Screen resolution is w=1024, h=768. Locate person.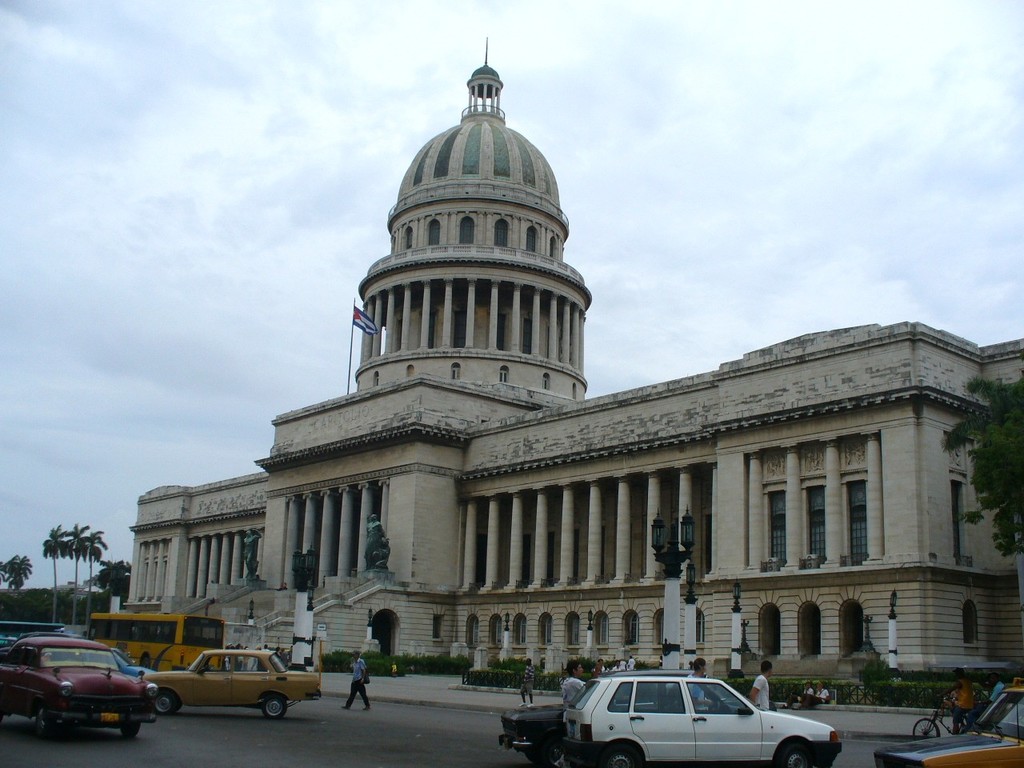
[x1=626, y1=655, x2=638, y2=671].
